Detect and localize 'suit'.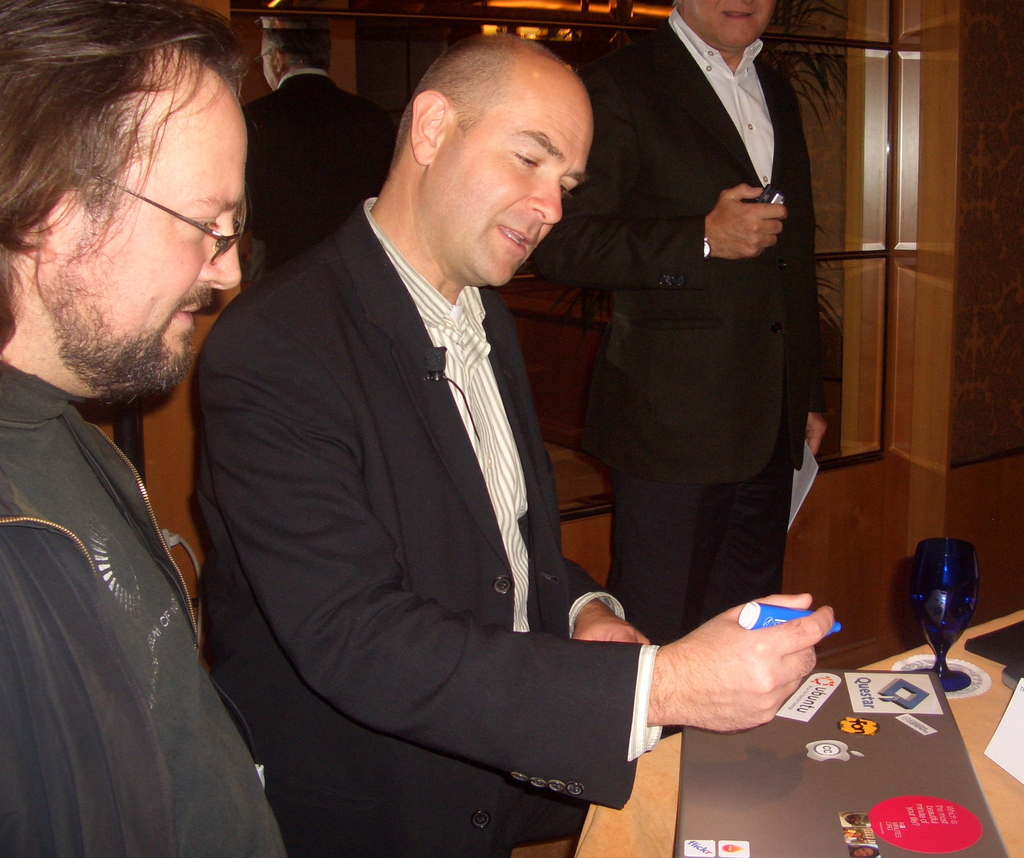
Localized at (left=243, top=72, right=399, bottom=278).
